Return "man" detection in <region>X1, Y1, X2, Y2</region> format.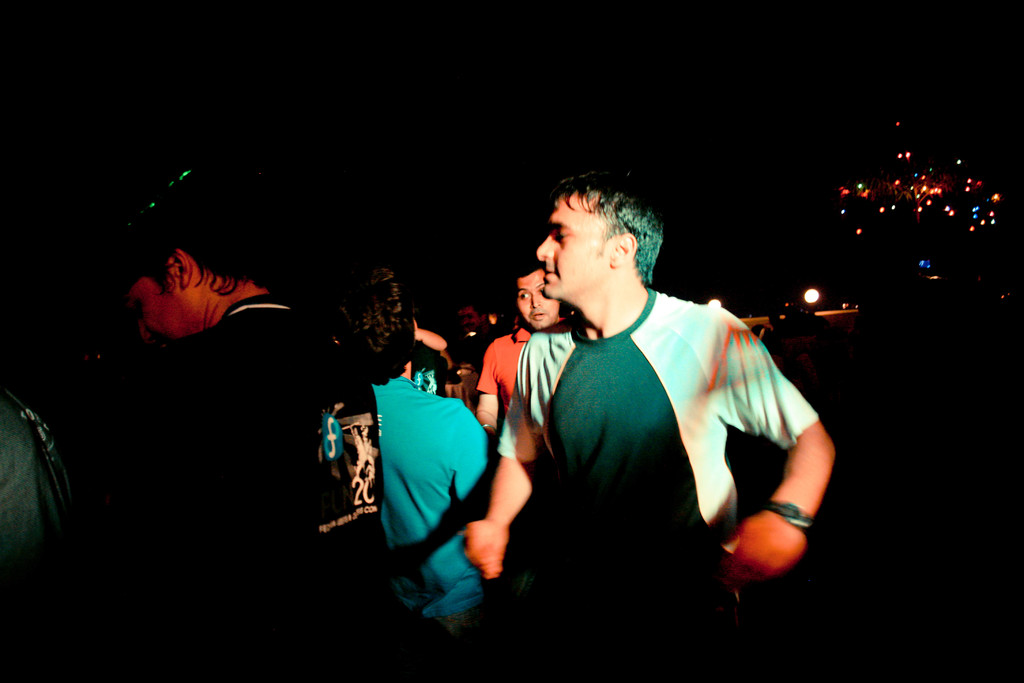
<region>115, 198, 378, 682</region>.
